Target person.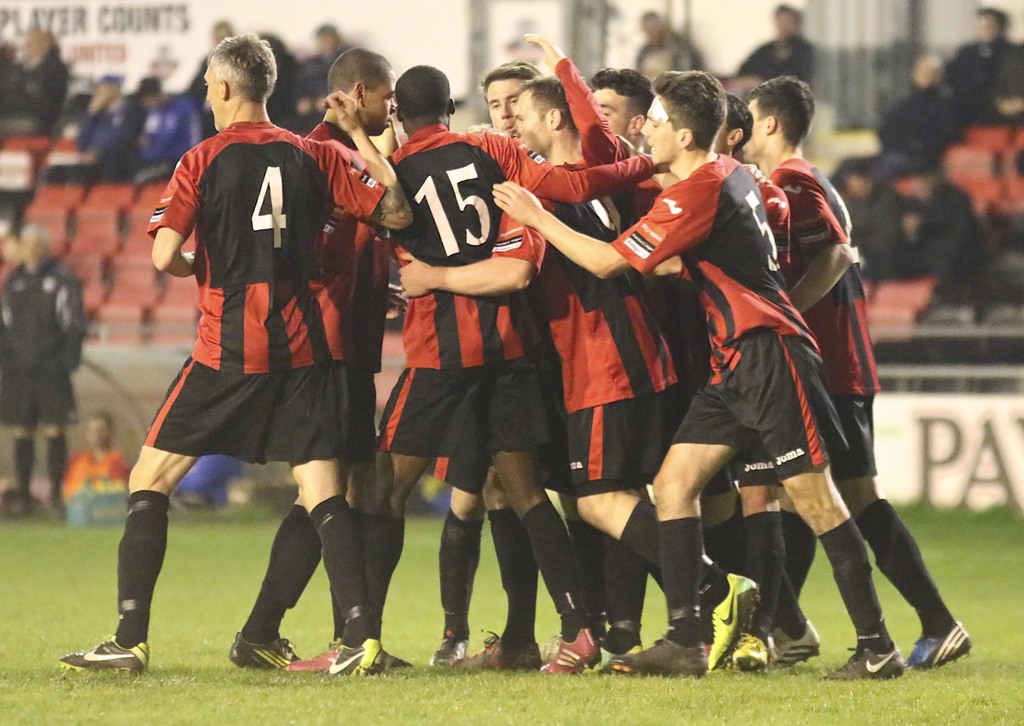
Target region: (x1=0, y1=32, x2=70, y2=138).
